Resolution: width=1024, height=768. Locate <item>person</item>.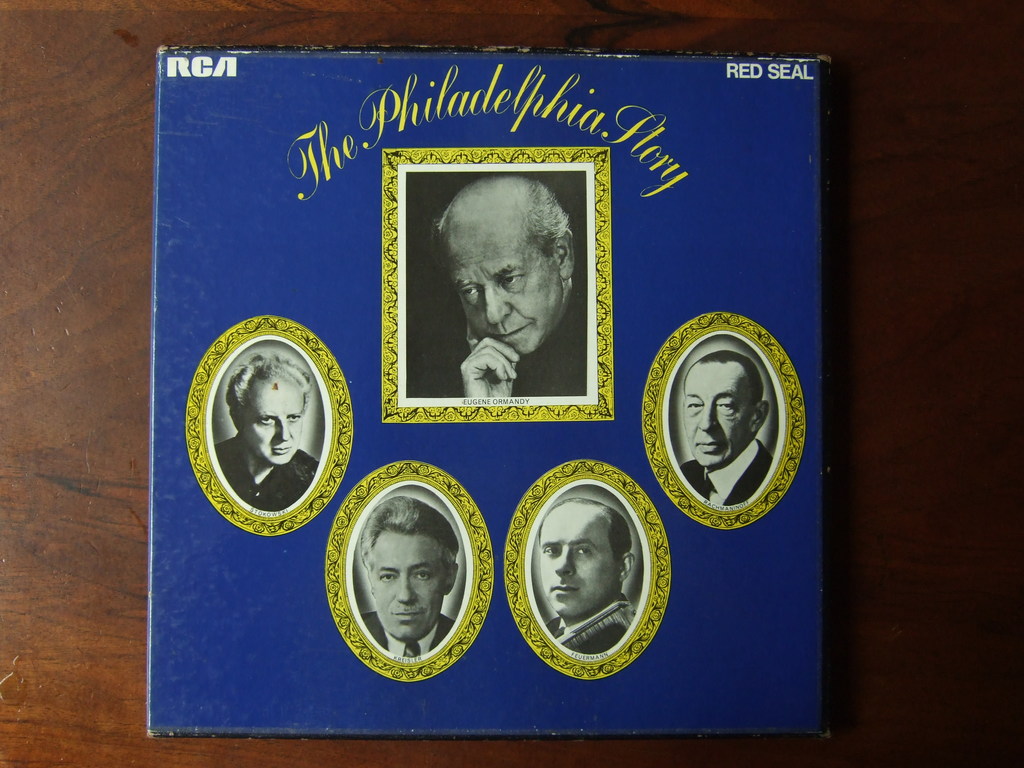
(212, 352, 325, 516).
